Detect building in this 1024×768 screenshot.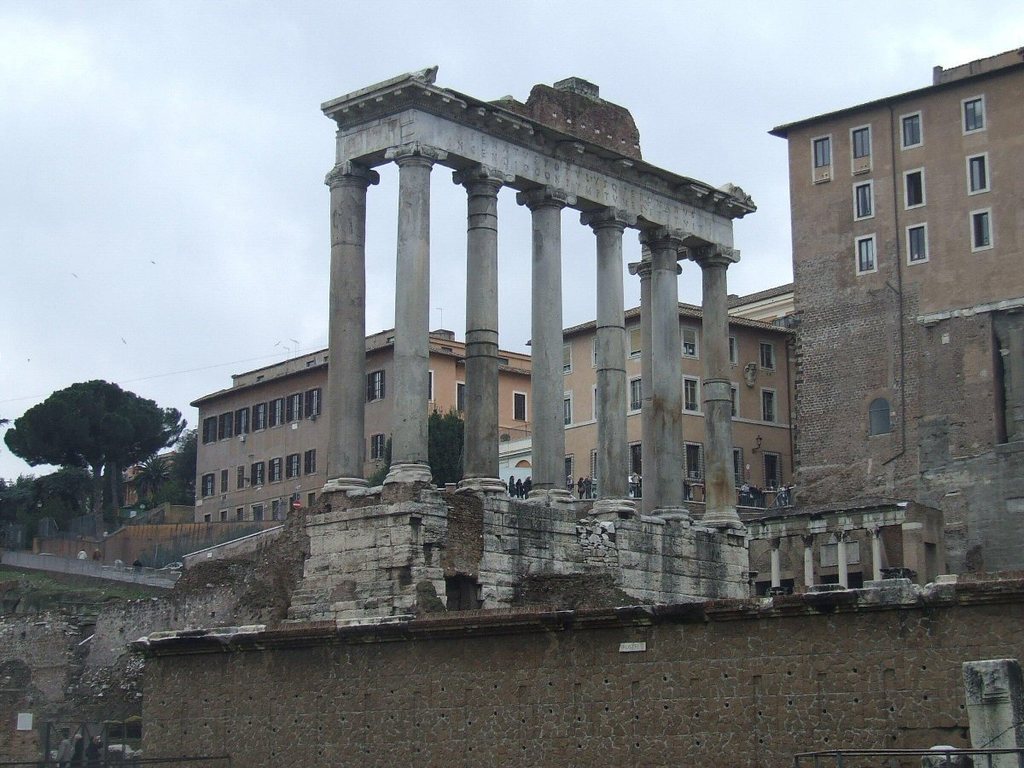
Detection: BBox(522, 304, 792, 503).
